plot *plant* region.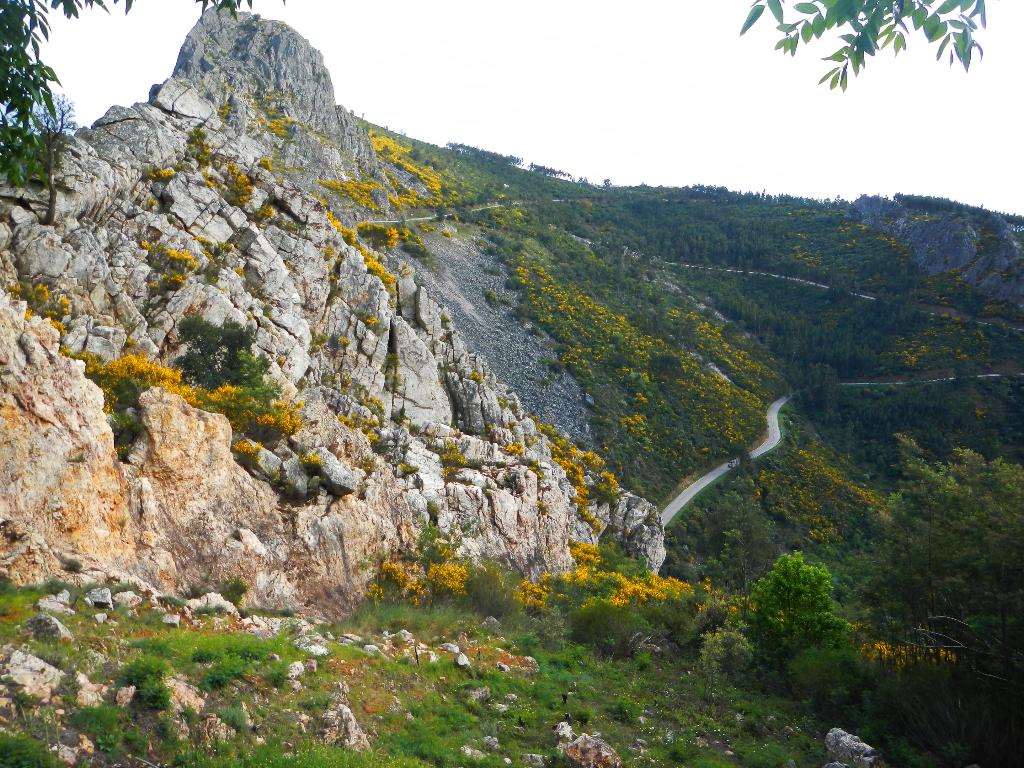
Plotted at <box>349,308,387,335</box>.
